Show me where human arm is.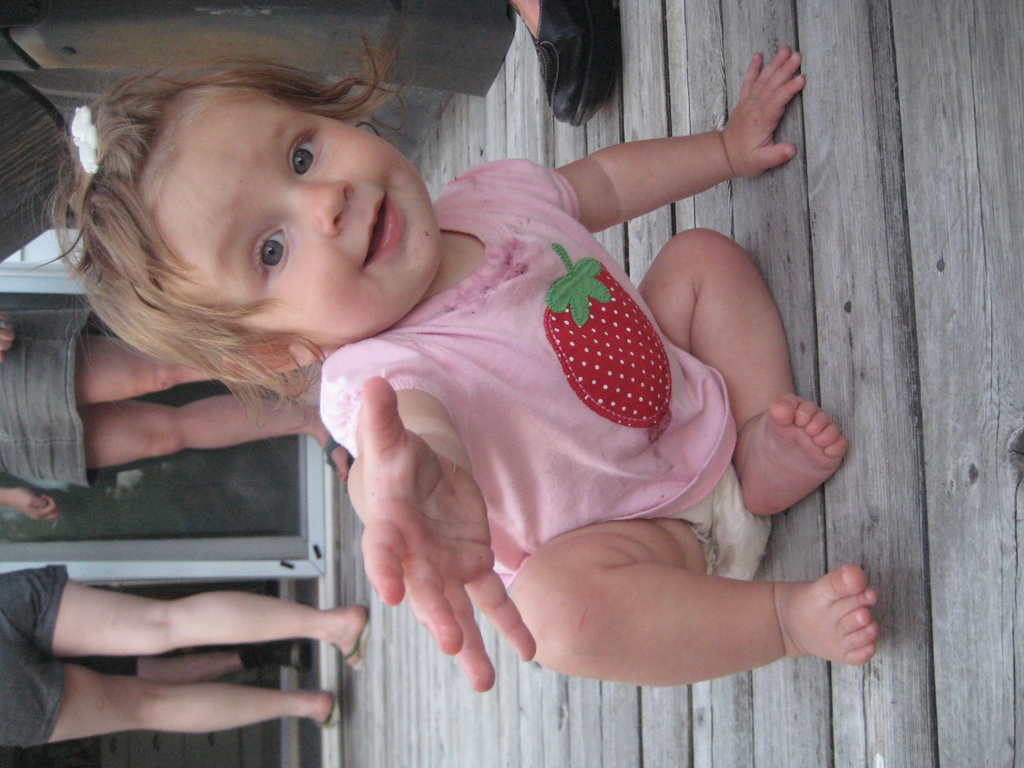
human arm is at [left=355, top=376, right=541, bottom=689].
